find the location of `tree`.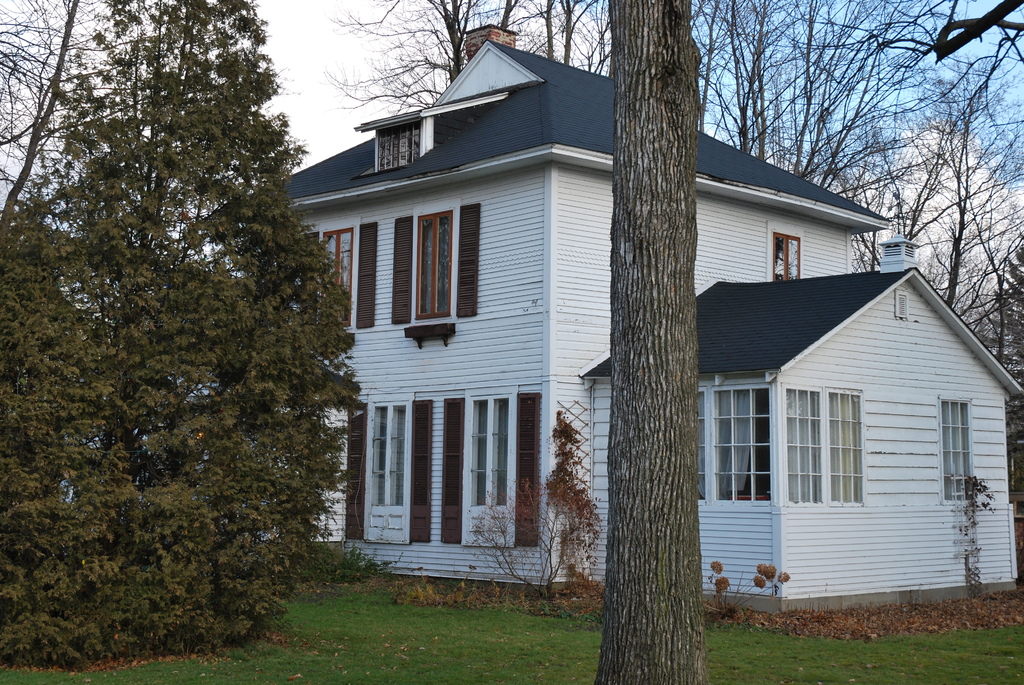
Location: 840, 13, 1020, 292.
